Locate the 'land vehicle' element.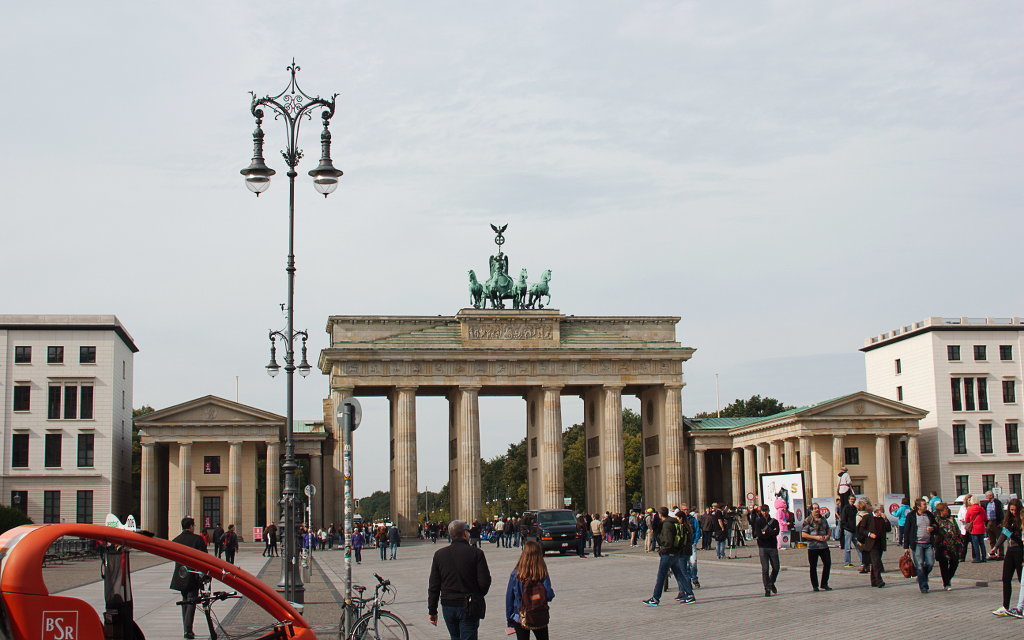
Element bbox: 176 589 246 635.
